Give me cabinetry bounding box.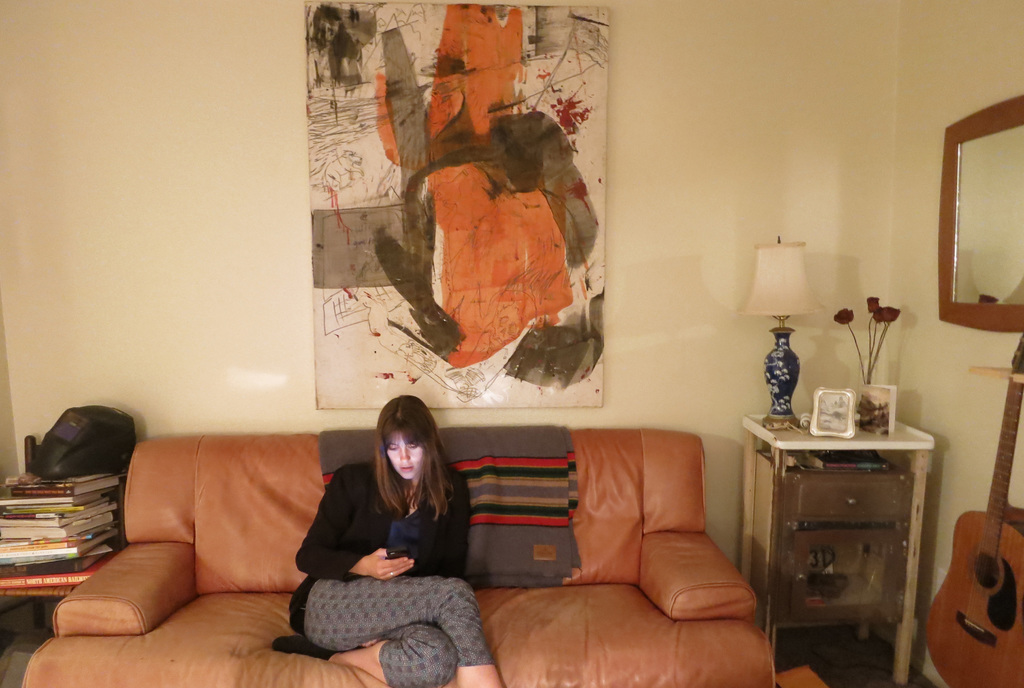
detection(748, 412, 927, 673).
